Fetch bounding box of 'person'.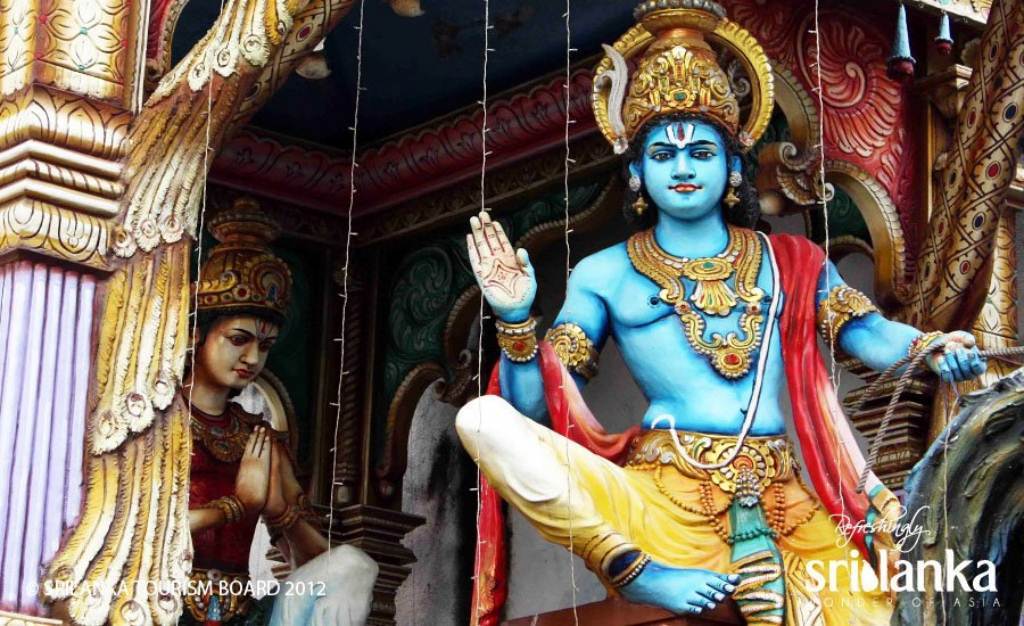
Bbox: 453:0:997:619.
